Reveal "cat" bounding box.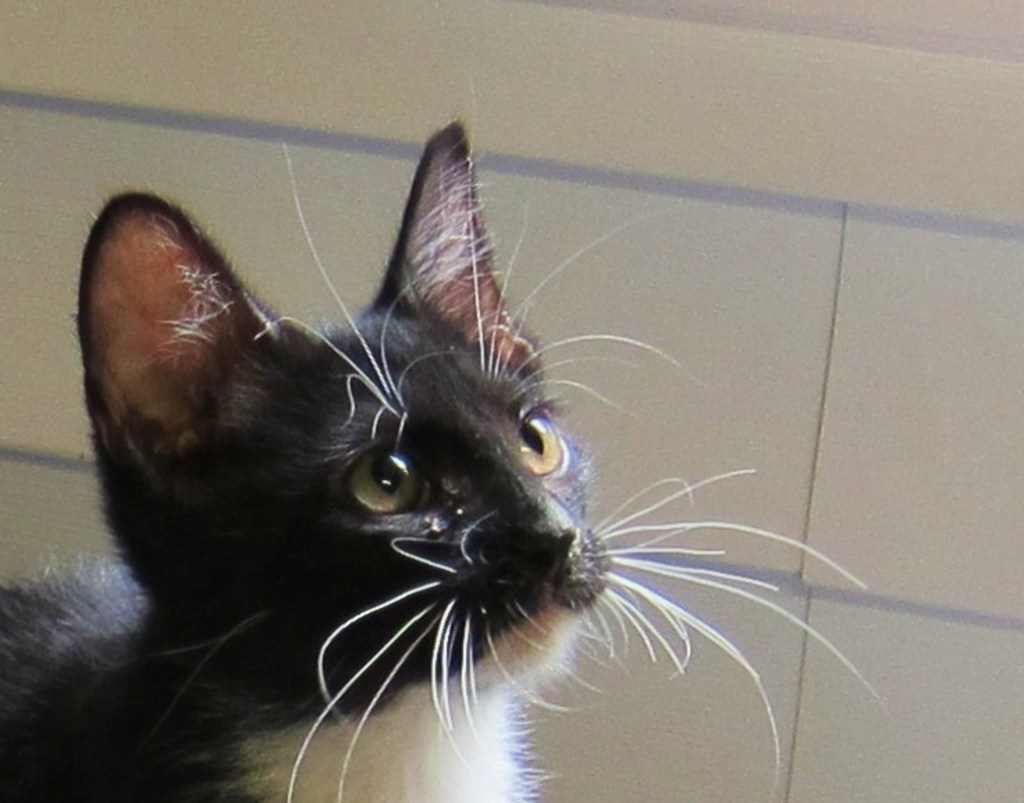
Revealed: box(0, 106, 892, 802).
